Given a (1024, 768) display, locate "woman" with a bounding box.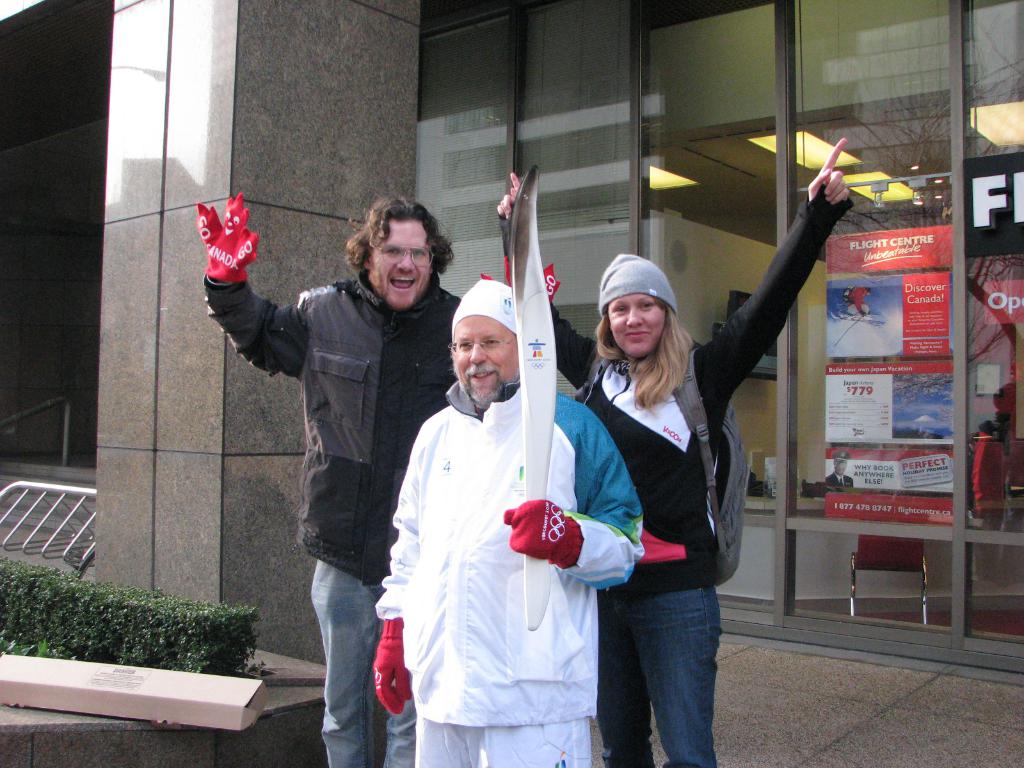
Located: <bbox>495, 134, 854, 767</bbox>.
